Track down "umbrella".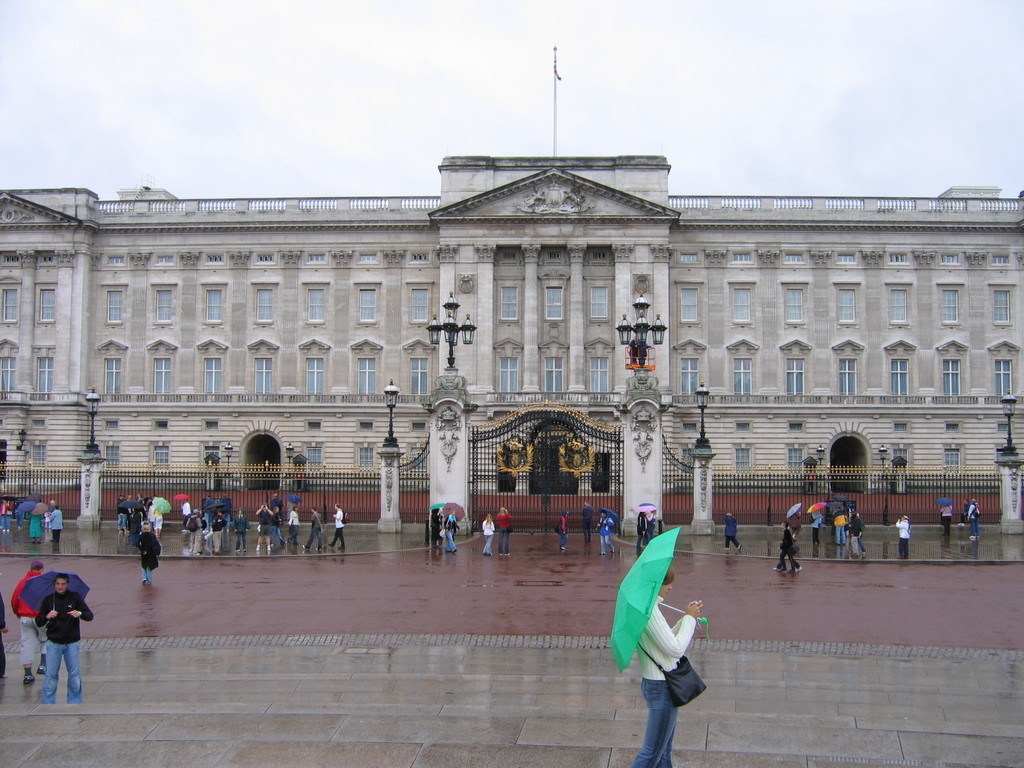
Tracked to rect(173, 492, 190, 504).
